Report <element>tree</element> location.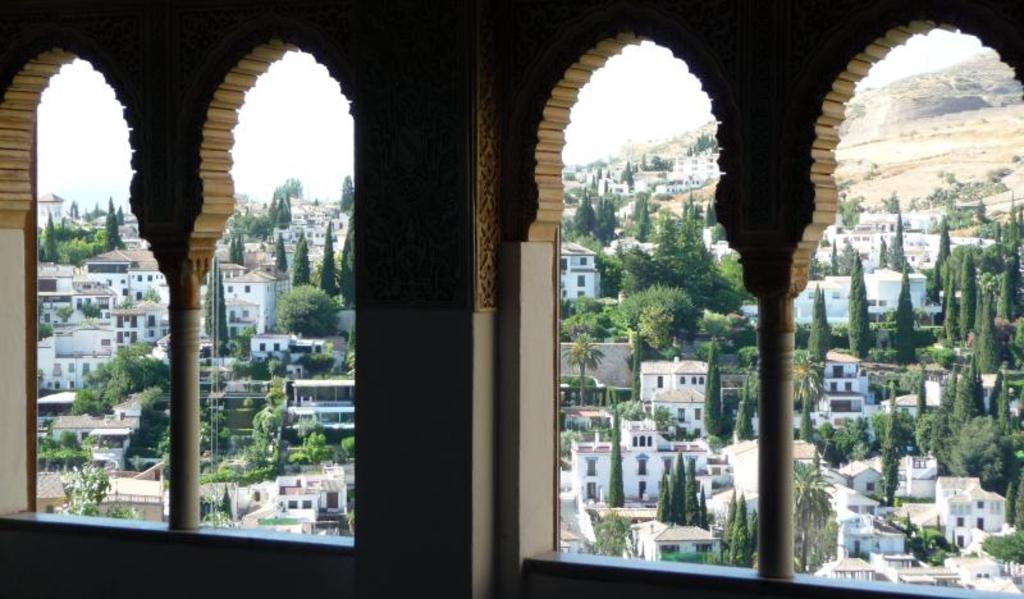
Report: <region>808, 257, 828, 278</region>.
